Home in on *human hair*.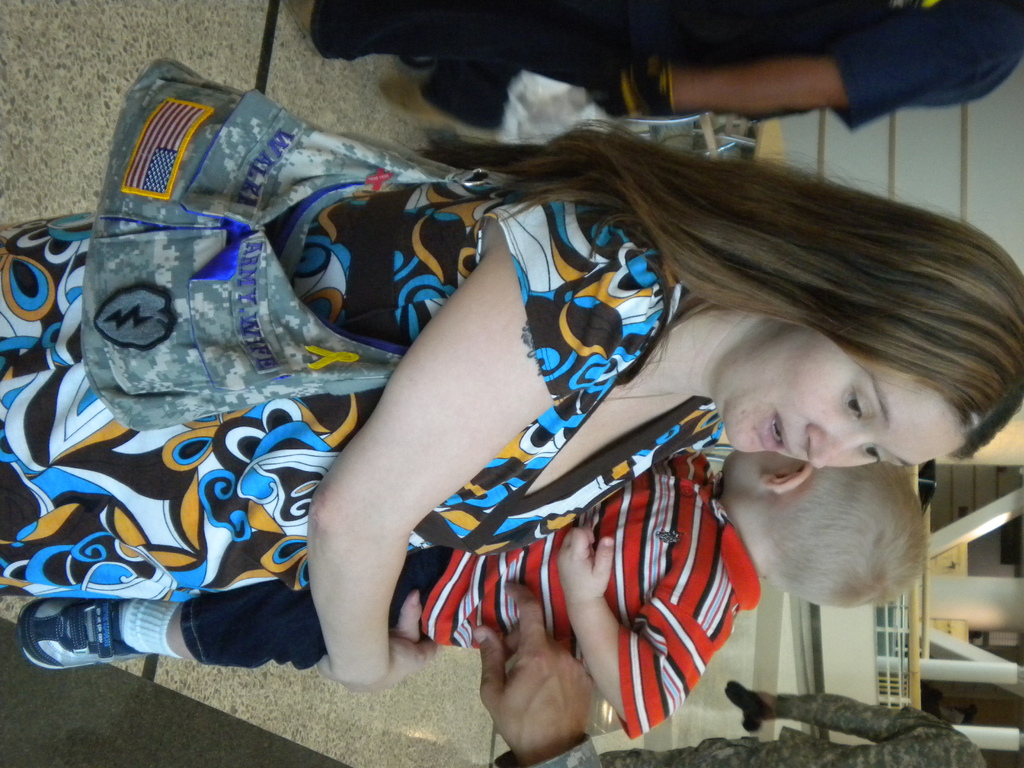
Homed in at detection(765, 468, 930, 607).
